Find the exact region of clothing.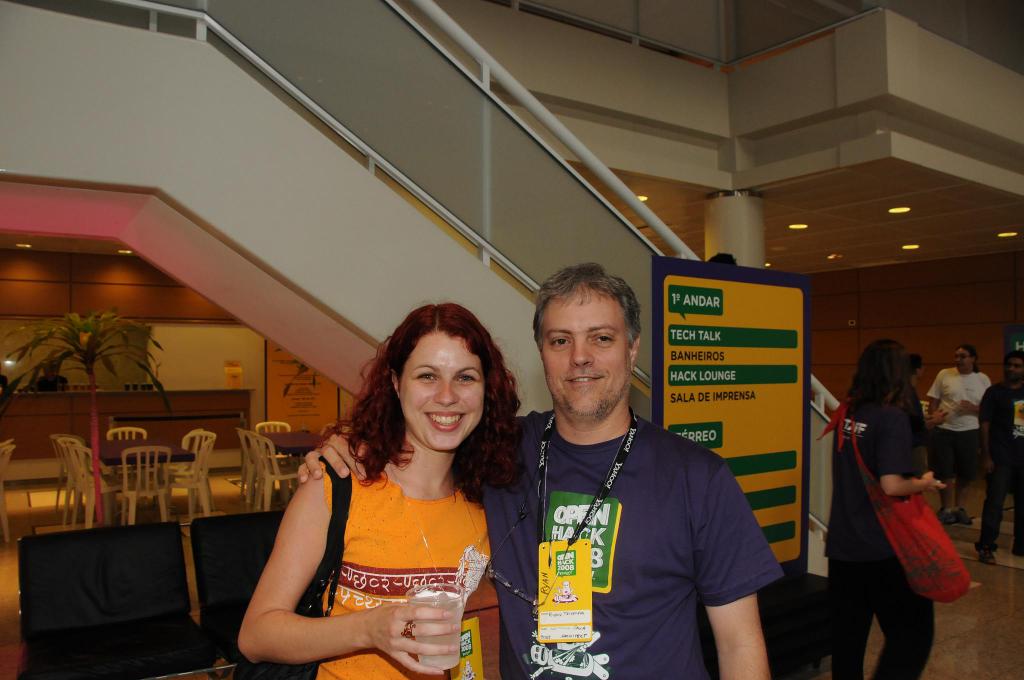
Exact region: pyautogui.locateOnScreen(316, 455, 499, 679).
